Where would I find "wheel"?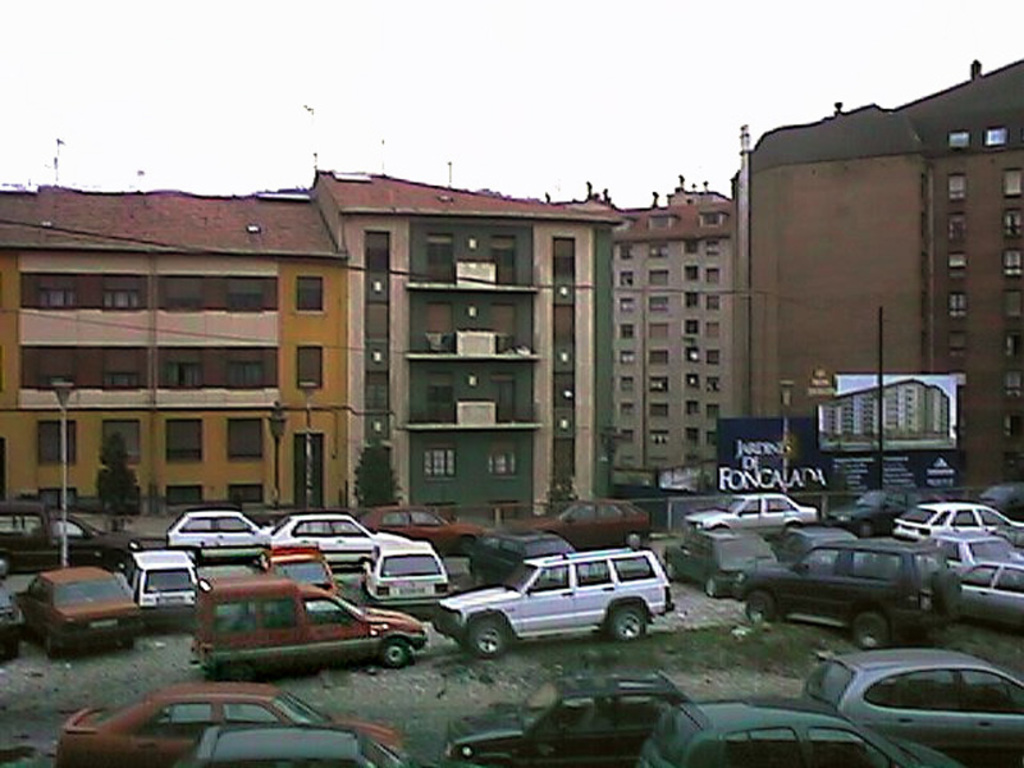
At Rect(605, 602, 653, 641).
